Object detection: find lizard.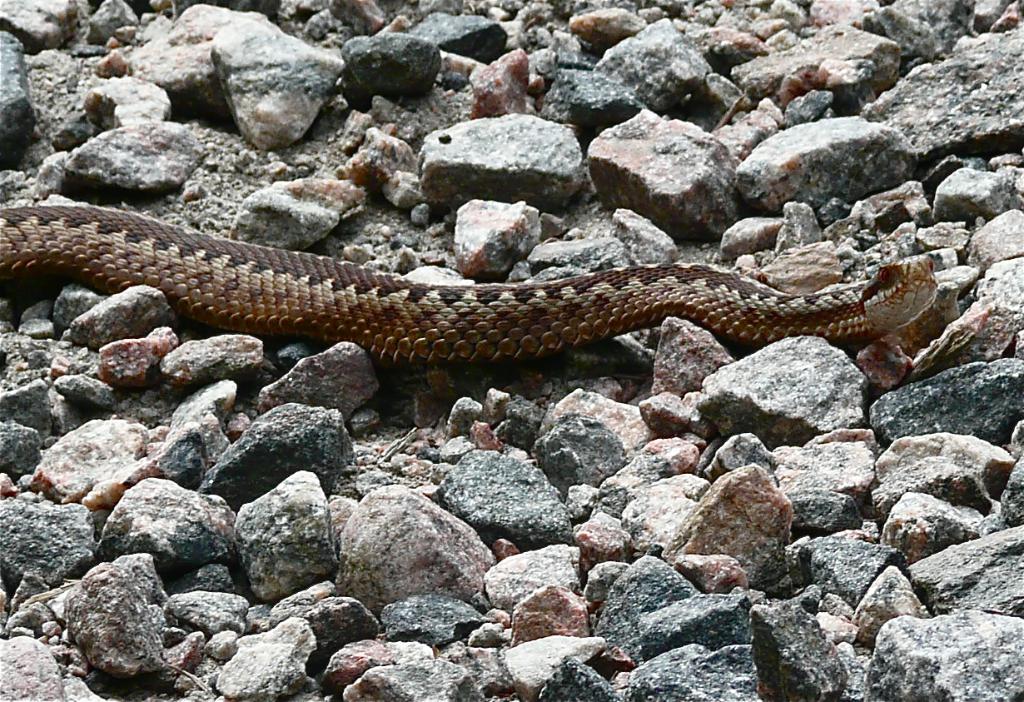
crop(0, 193, 968, 427).
